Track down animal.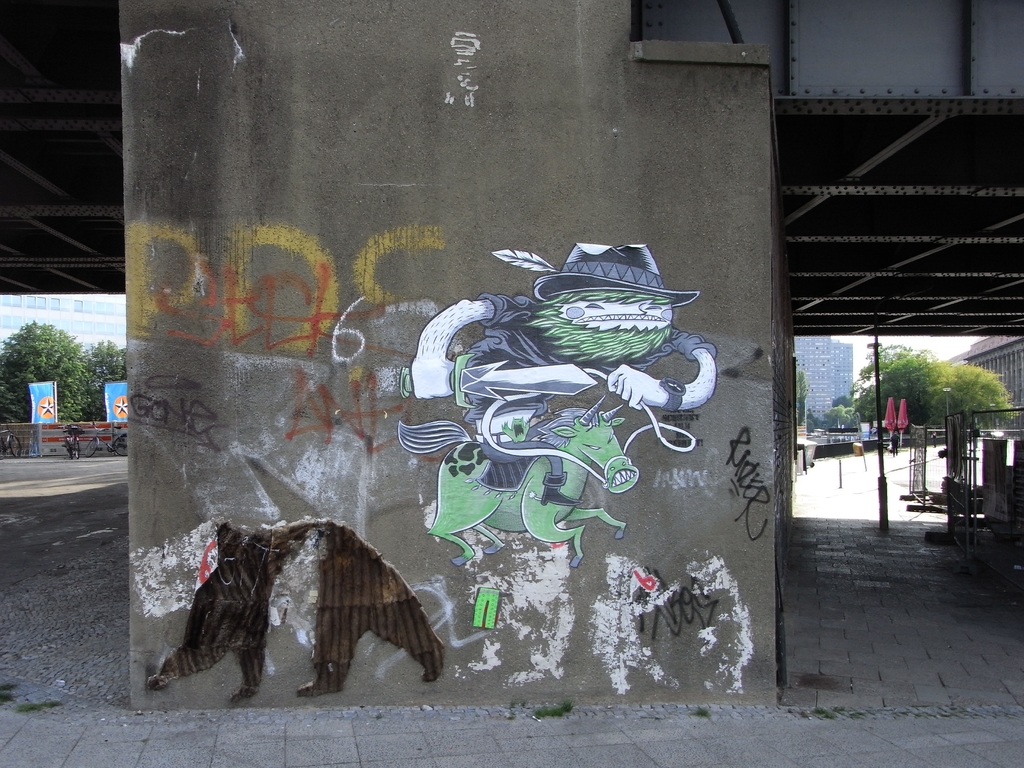
Tracked to box=[398, 392, 632, 569].
